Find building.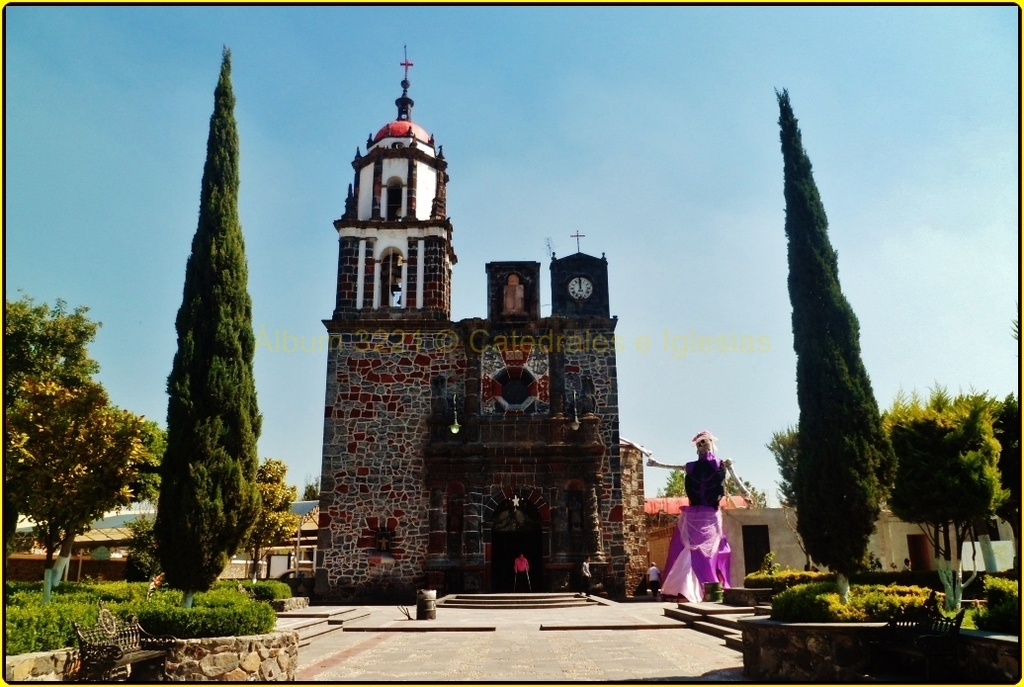
<box>312,43,651,604</box>.
